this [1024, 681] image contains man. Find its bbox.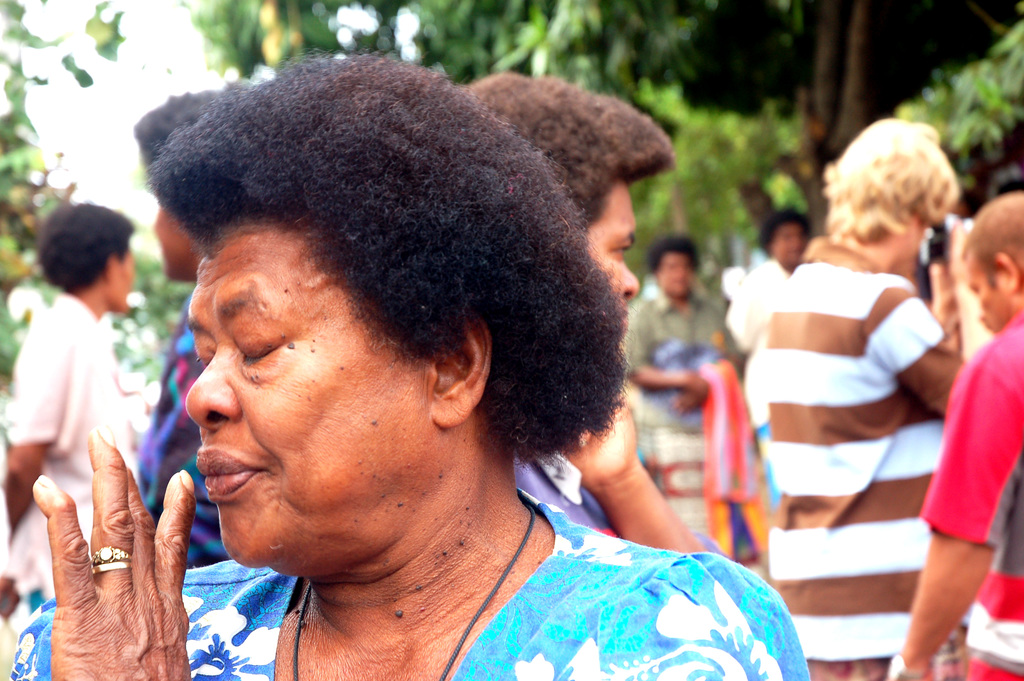
detection(729, 206, 815, 517).
